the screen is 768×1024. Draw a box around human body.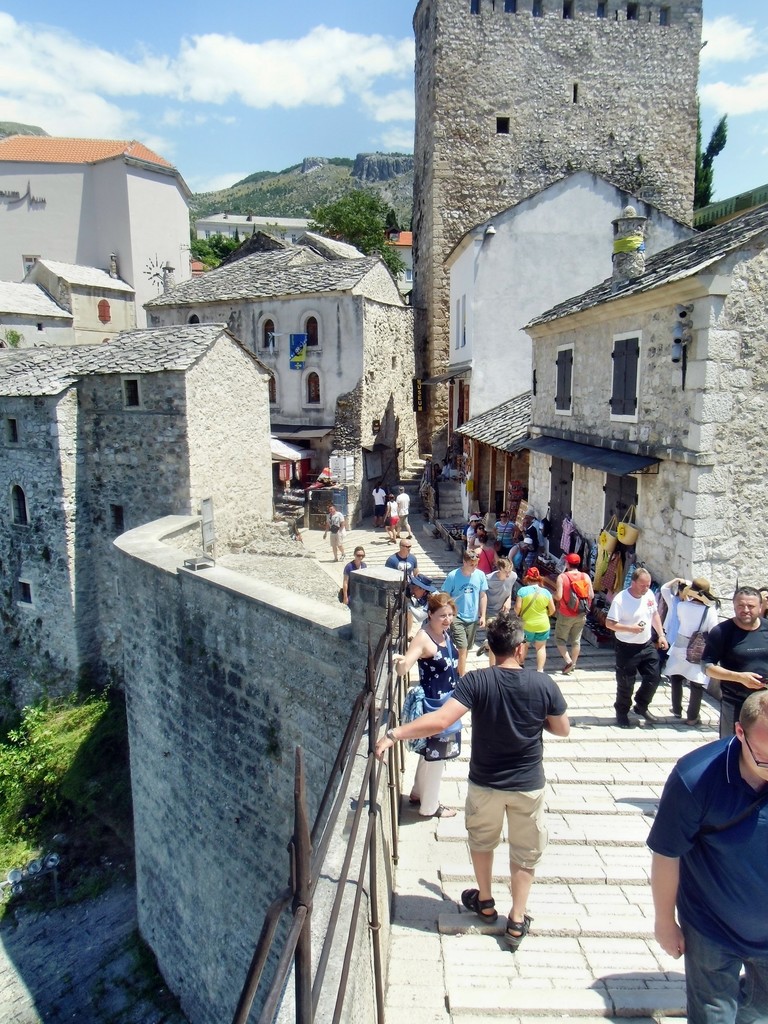
703,590,767,737.
